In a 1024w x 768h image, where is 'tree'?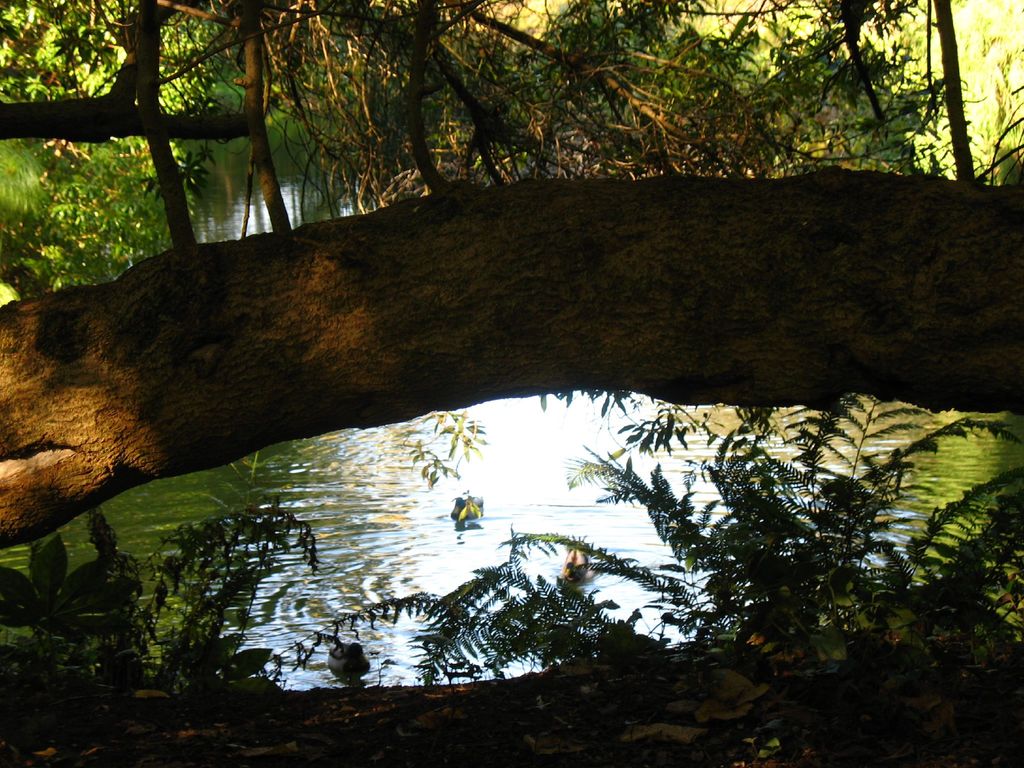
[x1=0, y1=162, x2=1023, y2=560].
